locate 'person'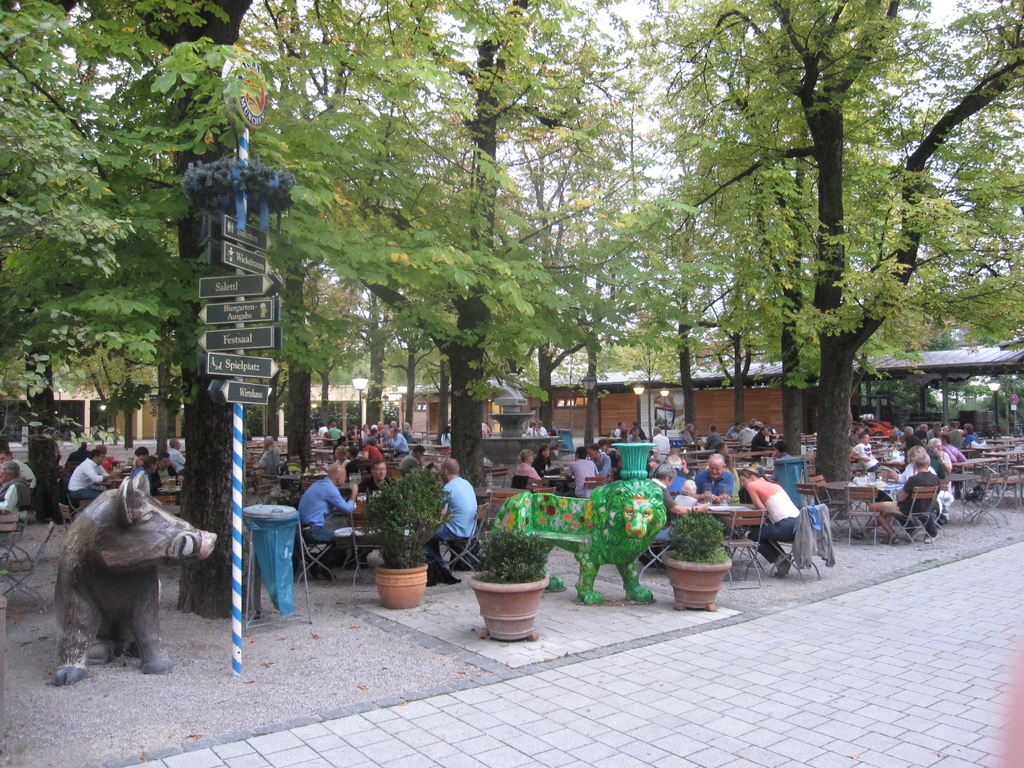
359/437/379/456
